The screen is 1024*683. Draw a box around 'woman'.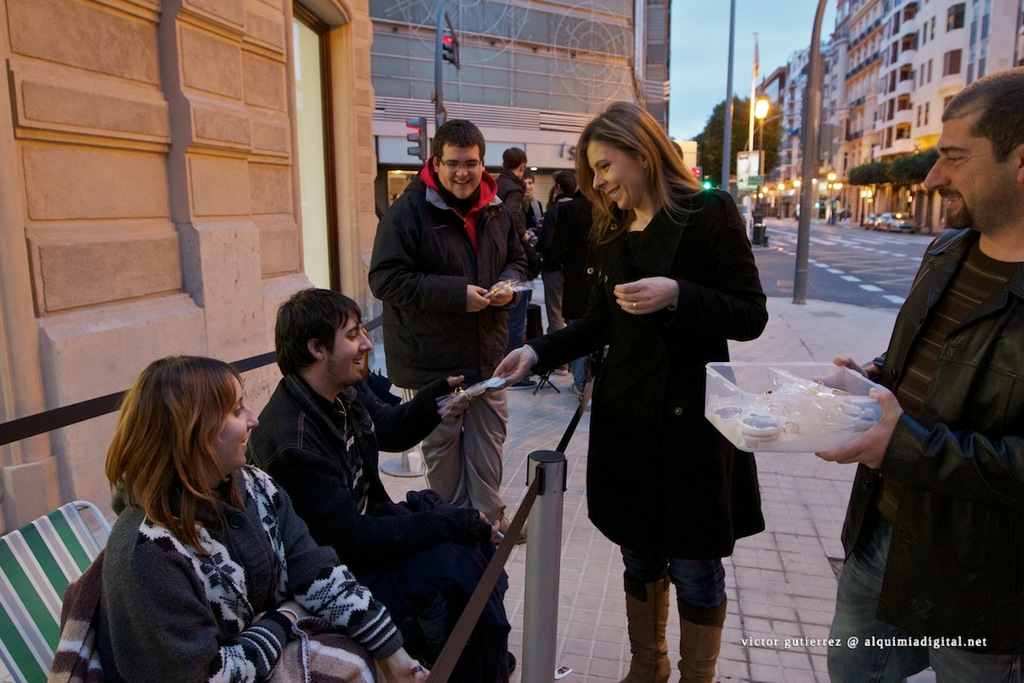
x1=552, y1=117, x2=774, y2=677.
